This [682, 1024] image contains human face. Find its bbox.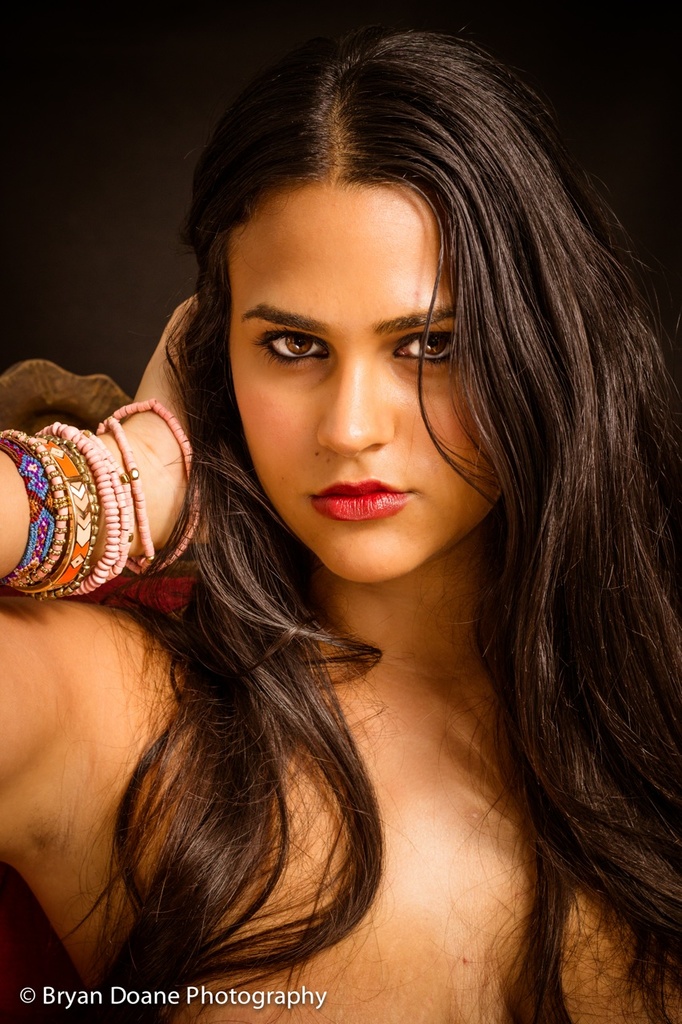
bbox(226, 167, 508, 584).
